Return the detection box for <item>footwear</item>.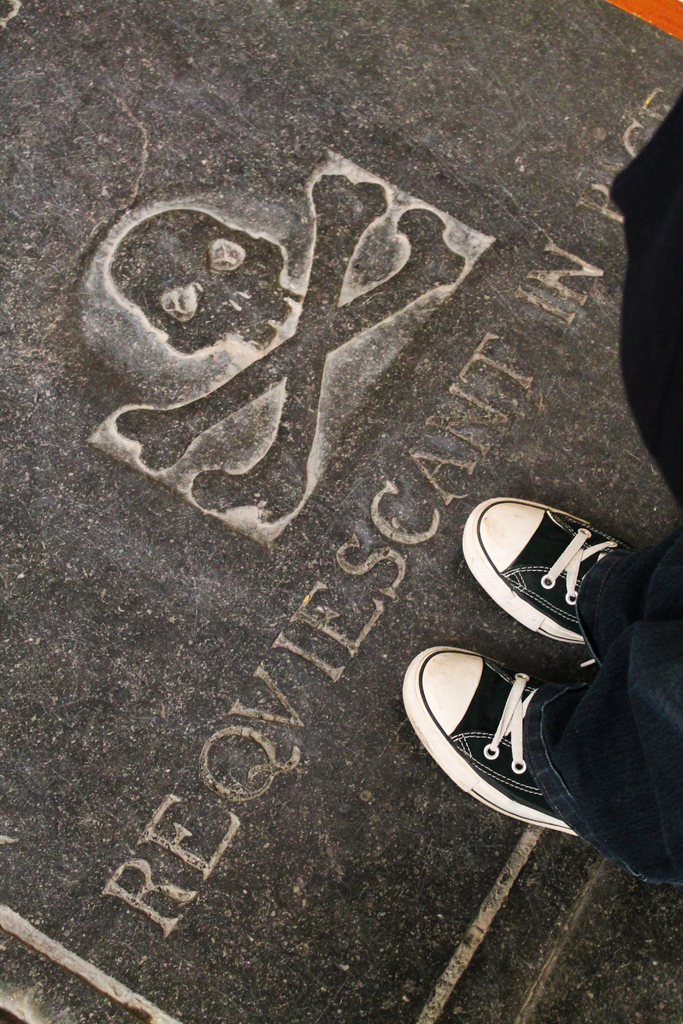
region(450, 492, 632, 659).
